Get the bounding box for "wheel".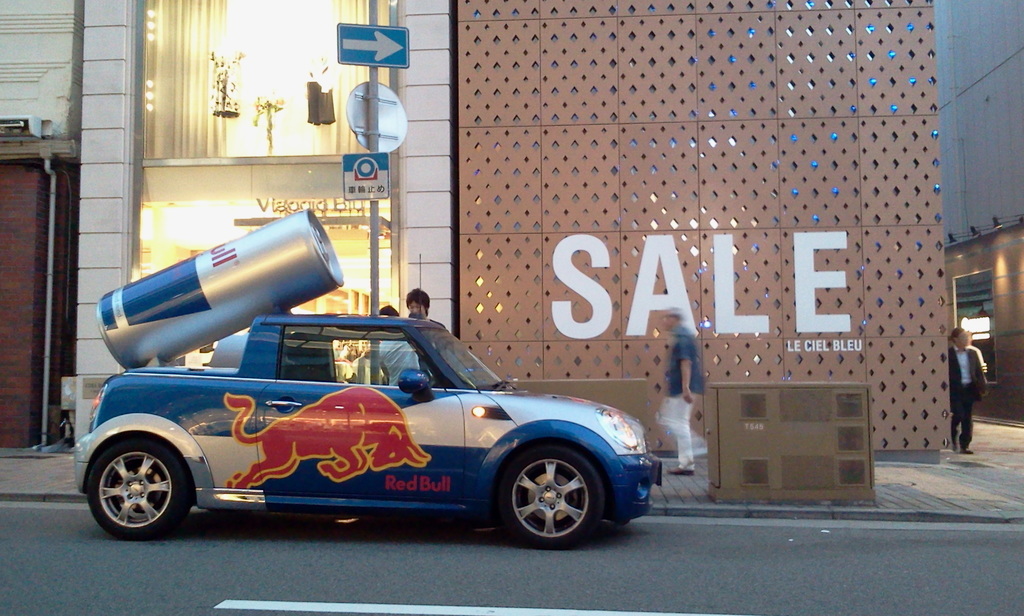
{"left": 84, "top": 438, "right": 191, "bottom": 543}.
